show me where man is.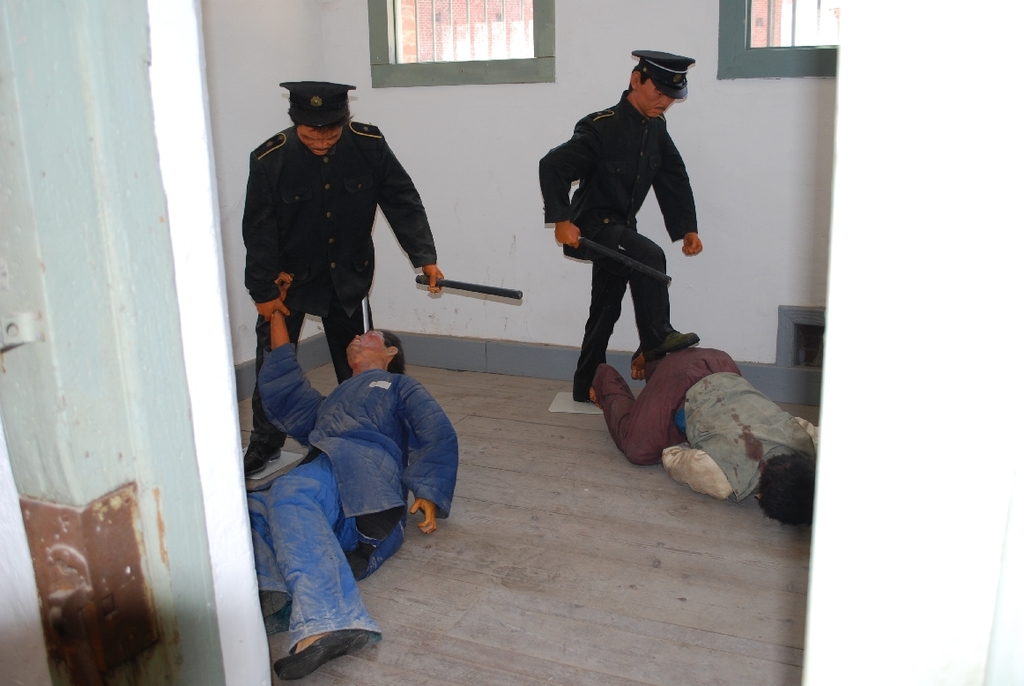
man is at Rect(536, 48, 714, 438).
